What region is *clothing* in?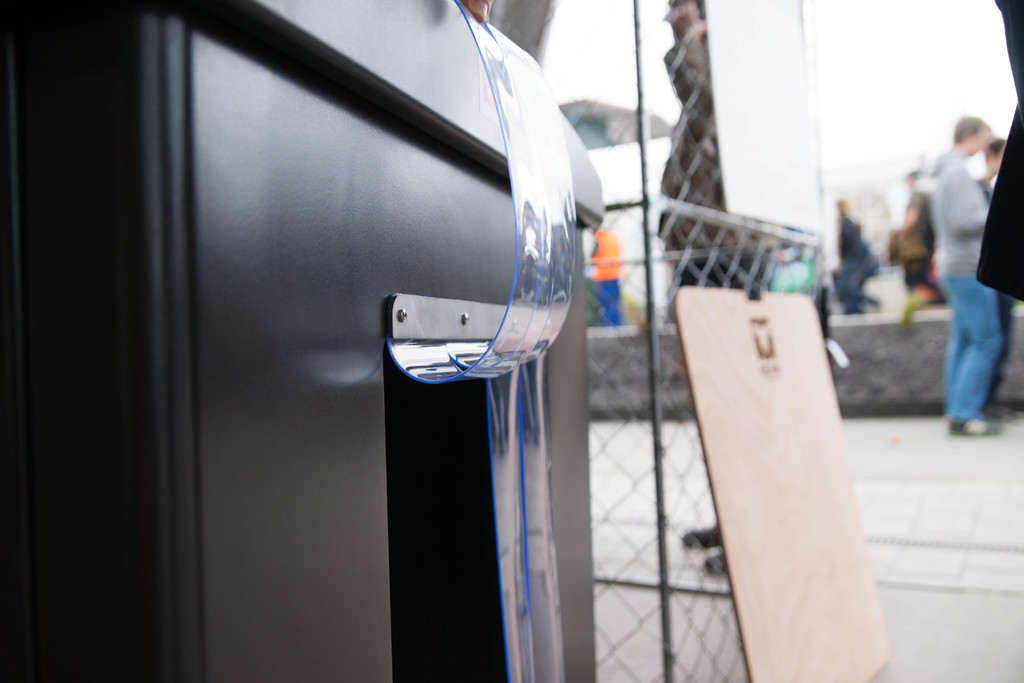
904,188,937,286.
